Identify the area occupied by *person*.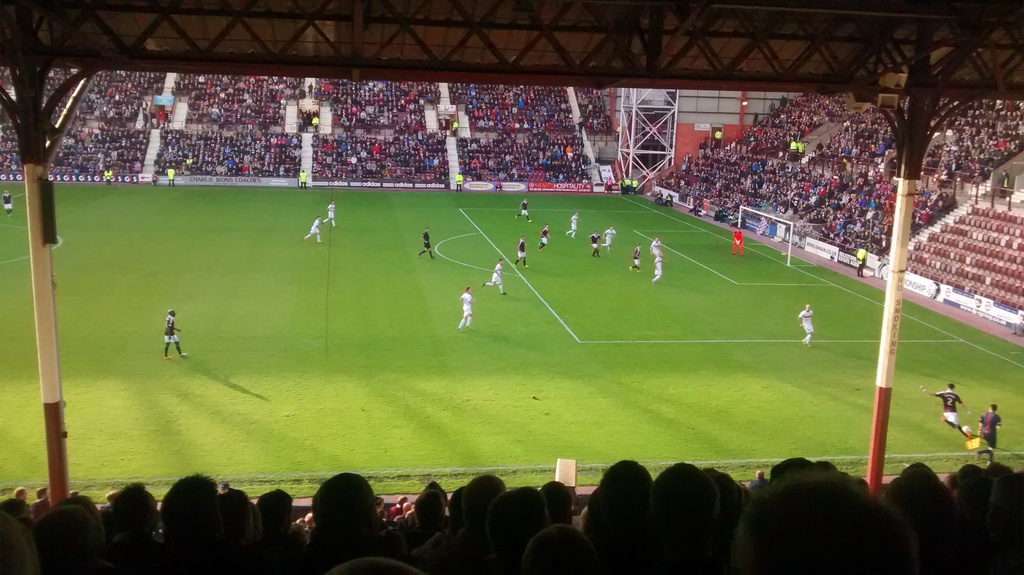
Area: locate(303, 216, 322, 243).
